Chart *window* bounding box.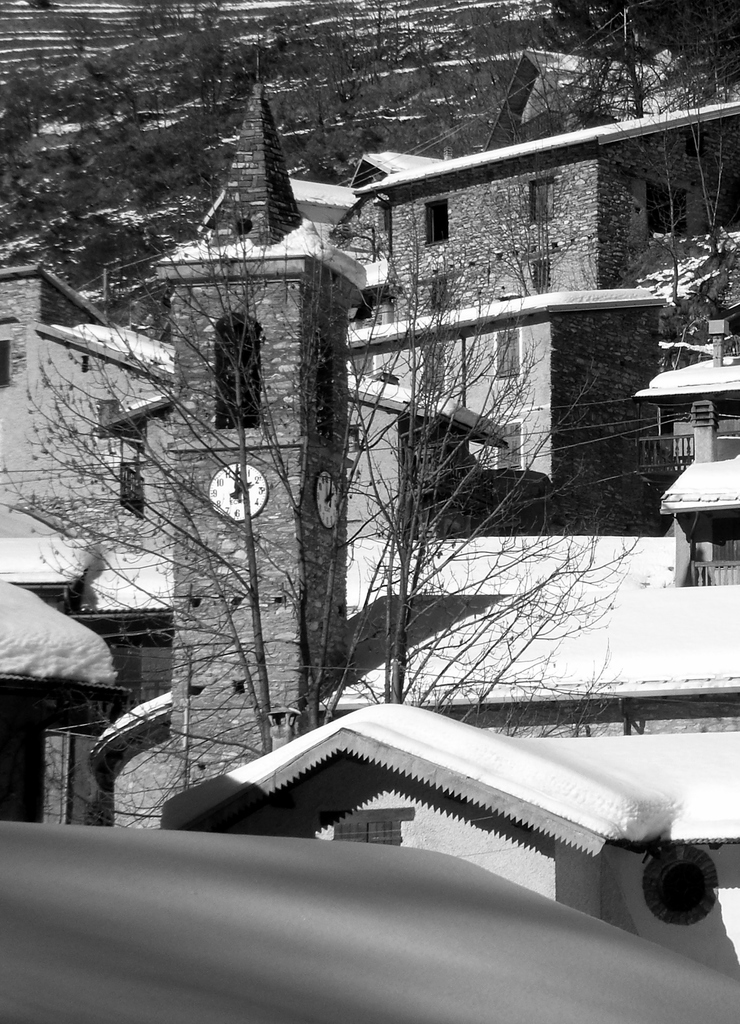
Charted: (left=0, top=340, right=12, bottom=385).
